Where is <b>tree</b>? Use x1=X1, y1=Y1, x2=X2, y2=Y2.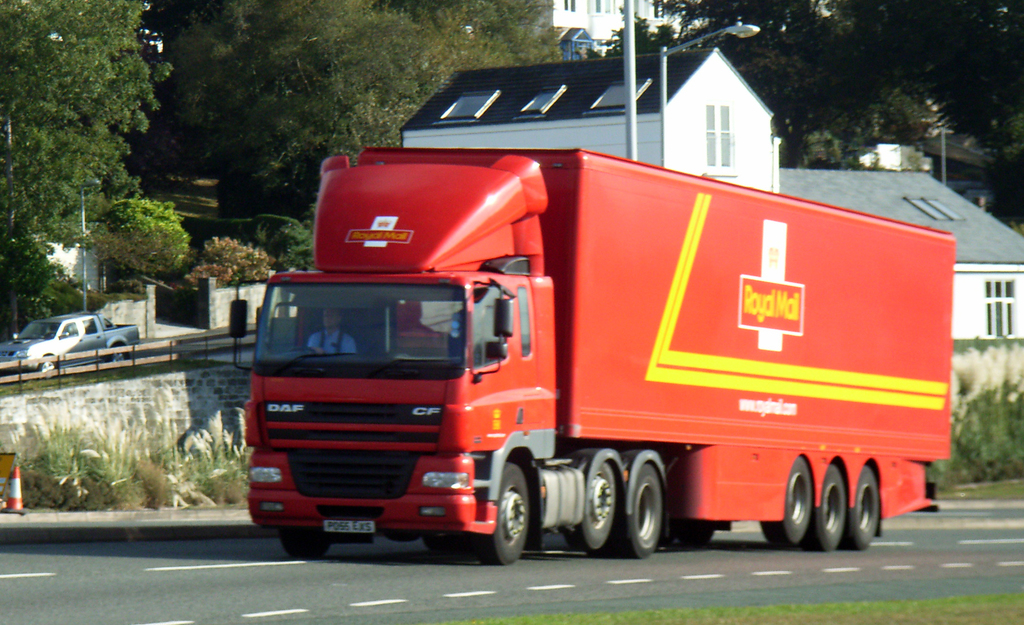
x1=157, y1=0, x2=564, y2=232.
